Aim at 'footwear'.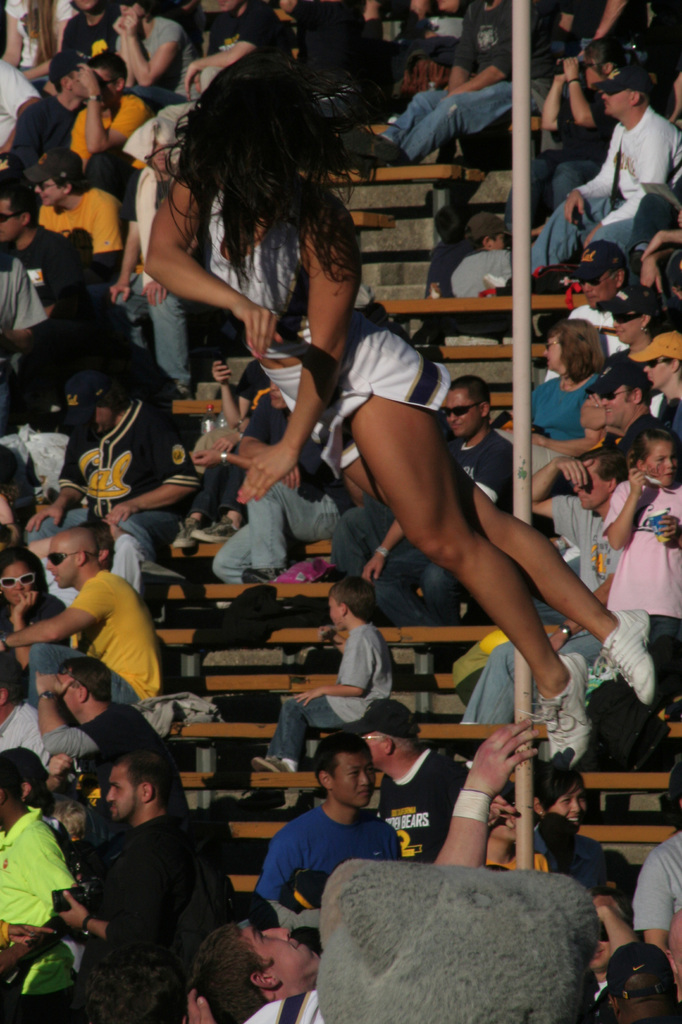
Aimed at (x1=190, y1=519, x2=241, y2=540).
